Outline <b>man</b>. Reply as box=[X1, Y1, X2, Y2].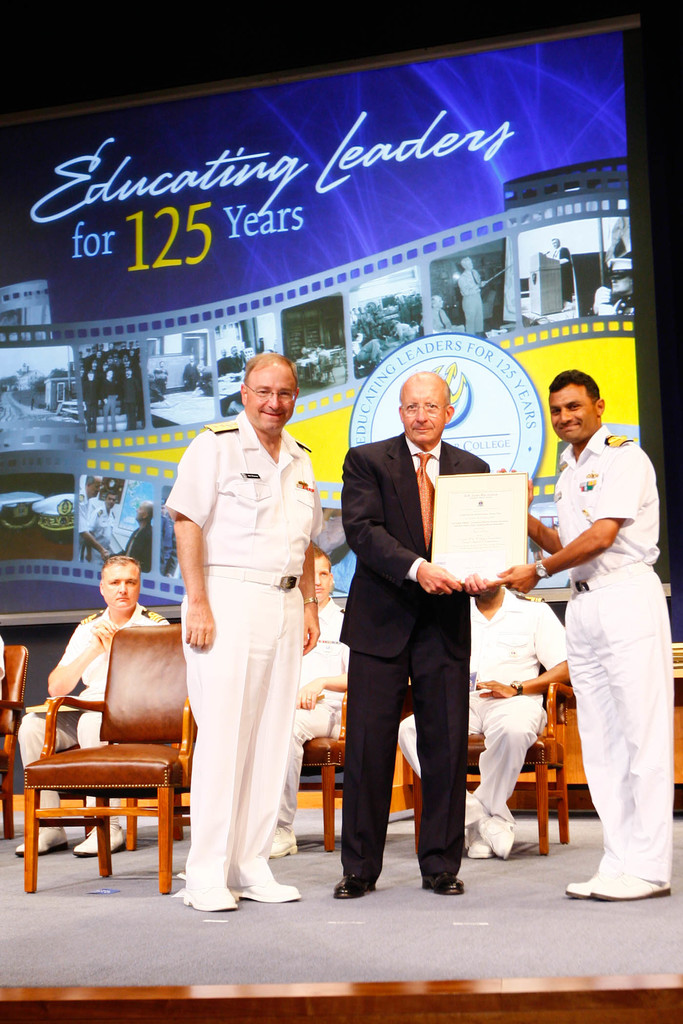
box=[269, 545, 350, 861].
